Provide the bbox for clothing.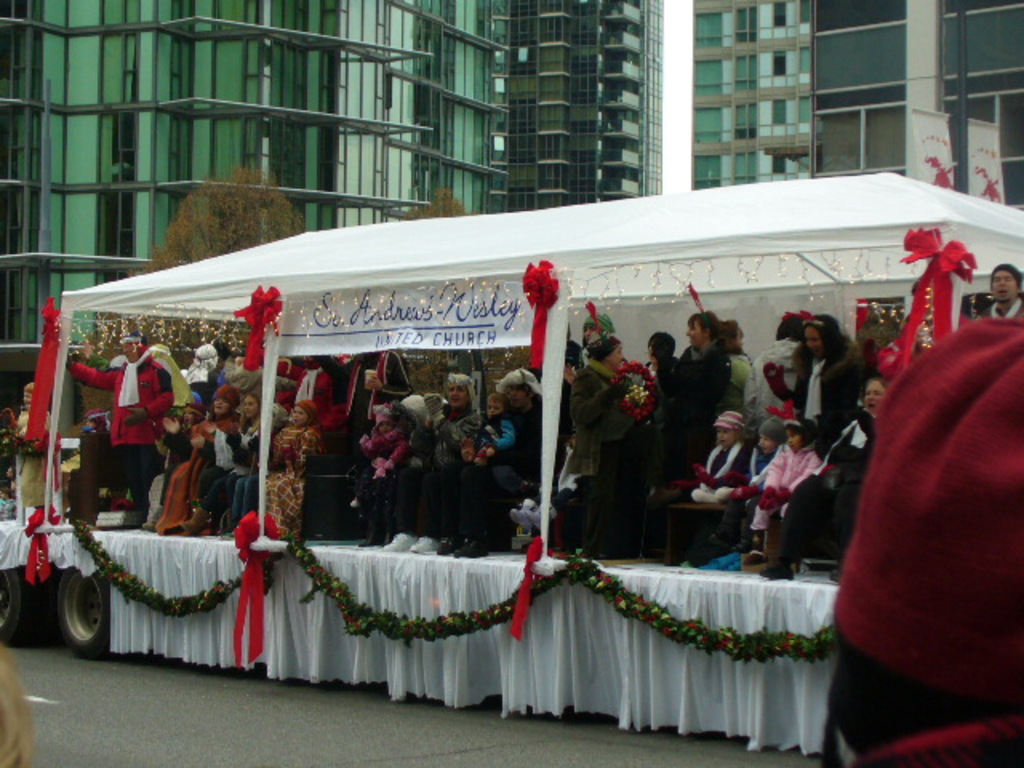
x1=739, y1=434, x2=770, y2=491.
